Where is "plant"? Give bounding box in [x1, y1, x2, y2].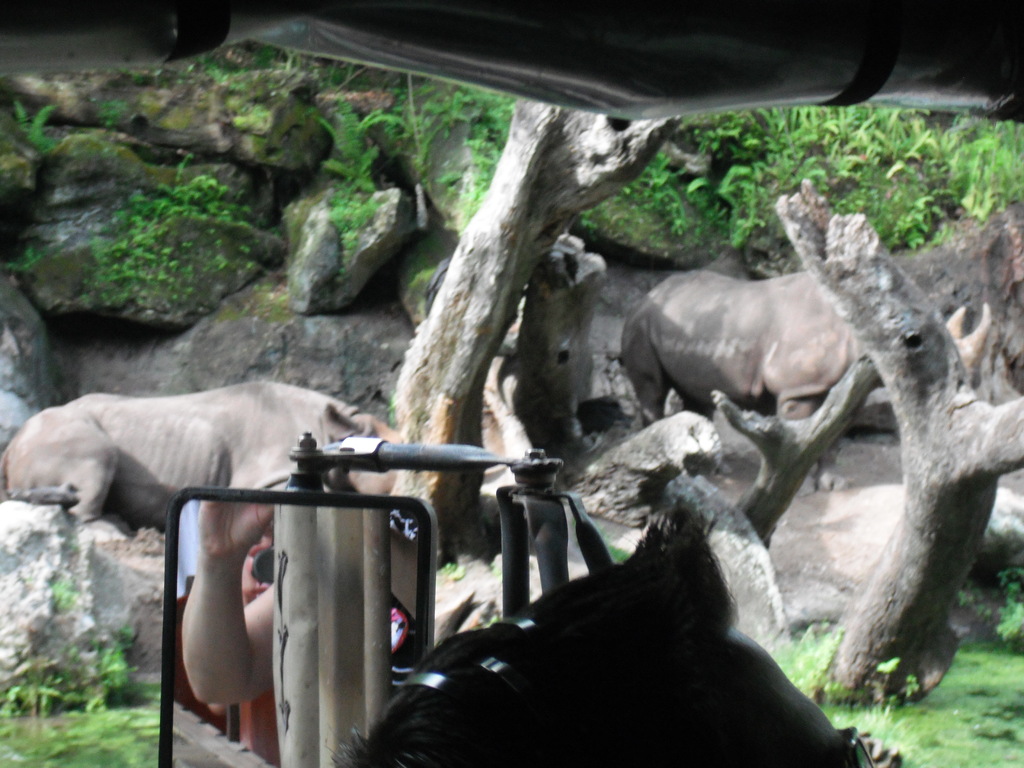
[2, 672, 58, 717].
